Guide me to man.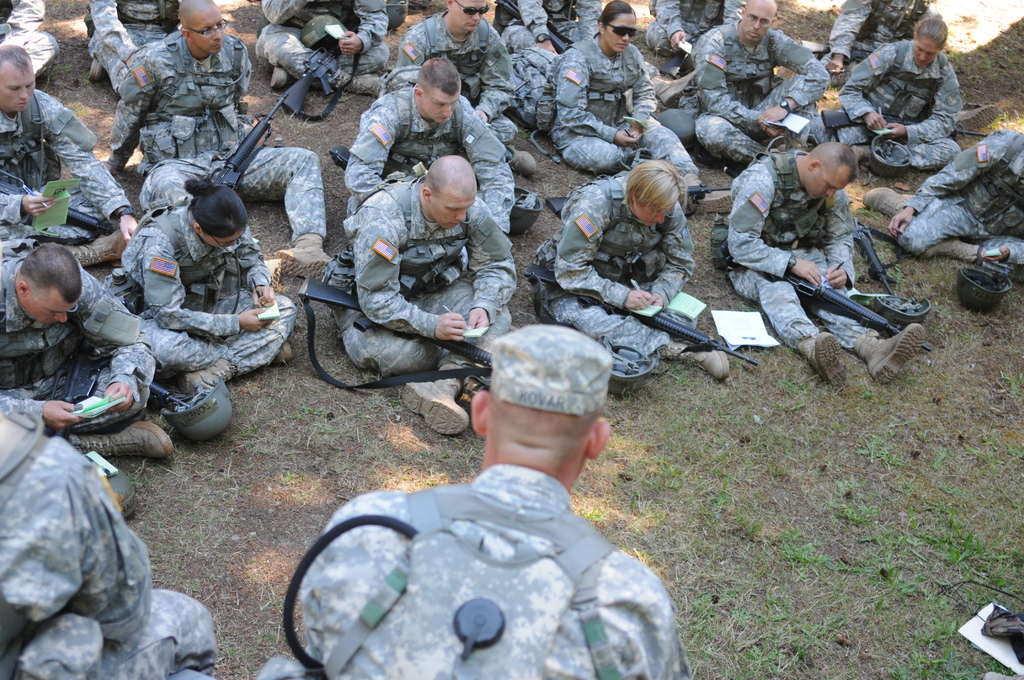
Guidance: <box>684,0,834,161</box>.
